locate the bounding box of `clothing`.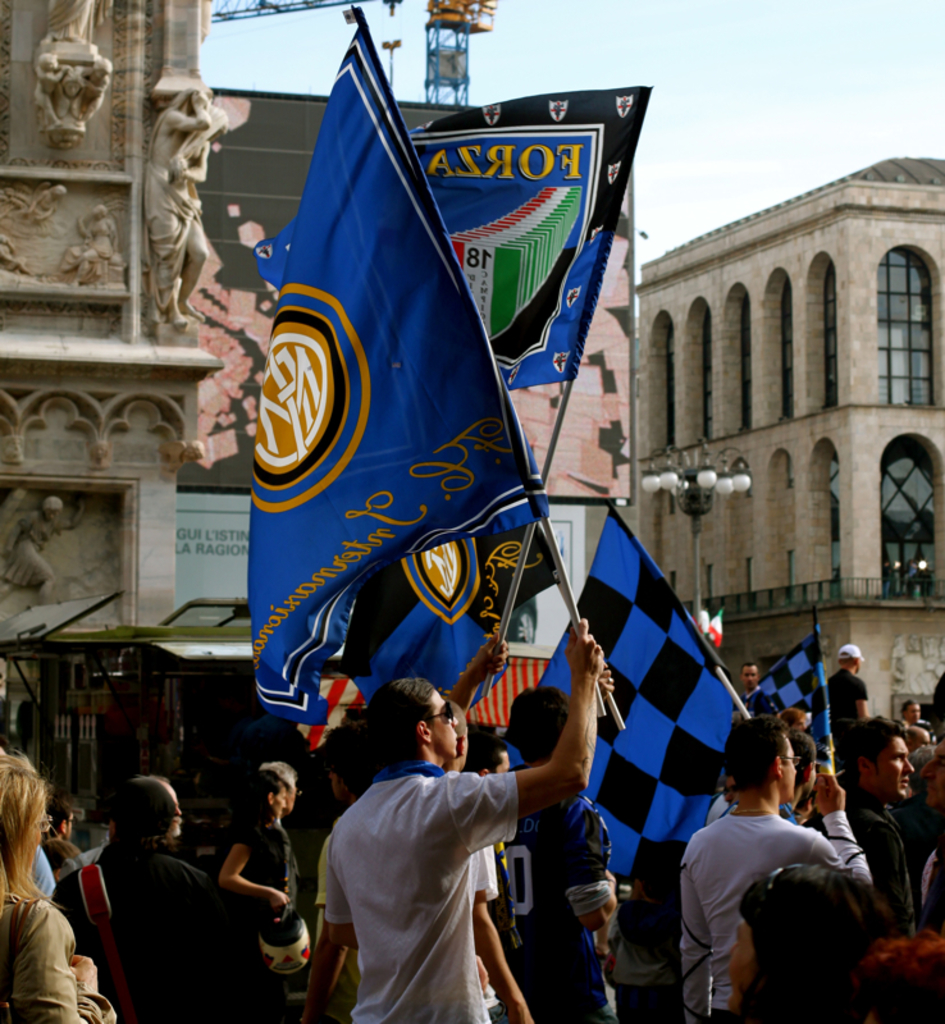
Bounding box: BBox(335, 765, 526, 1016).
